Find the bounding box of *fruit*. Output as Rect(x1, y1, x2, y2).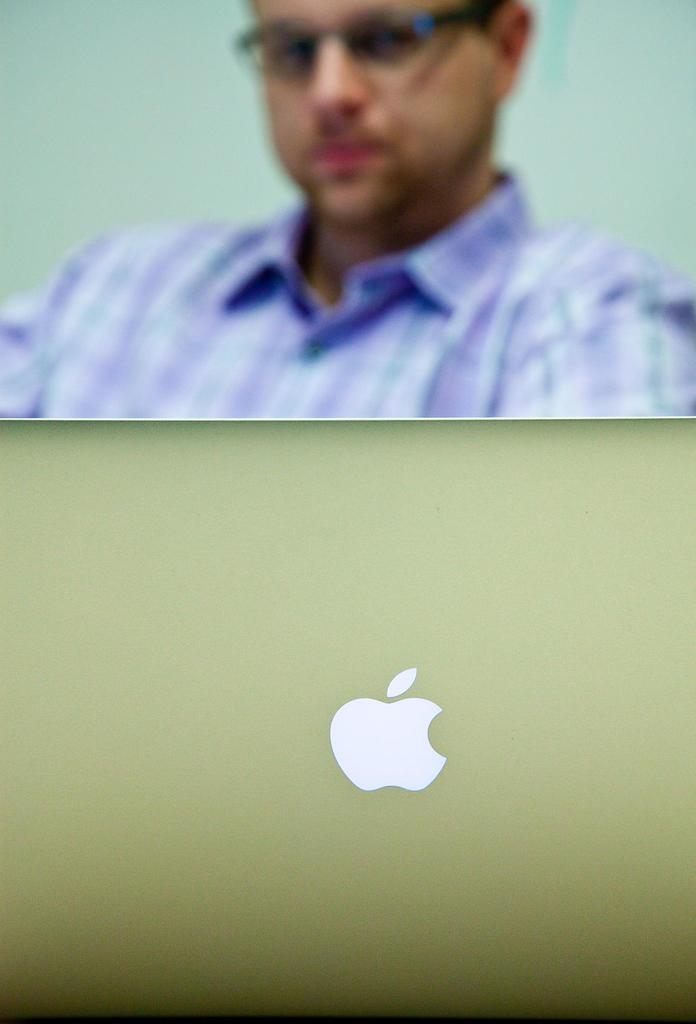
Rect(338, 670, 444, 805).
